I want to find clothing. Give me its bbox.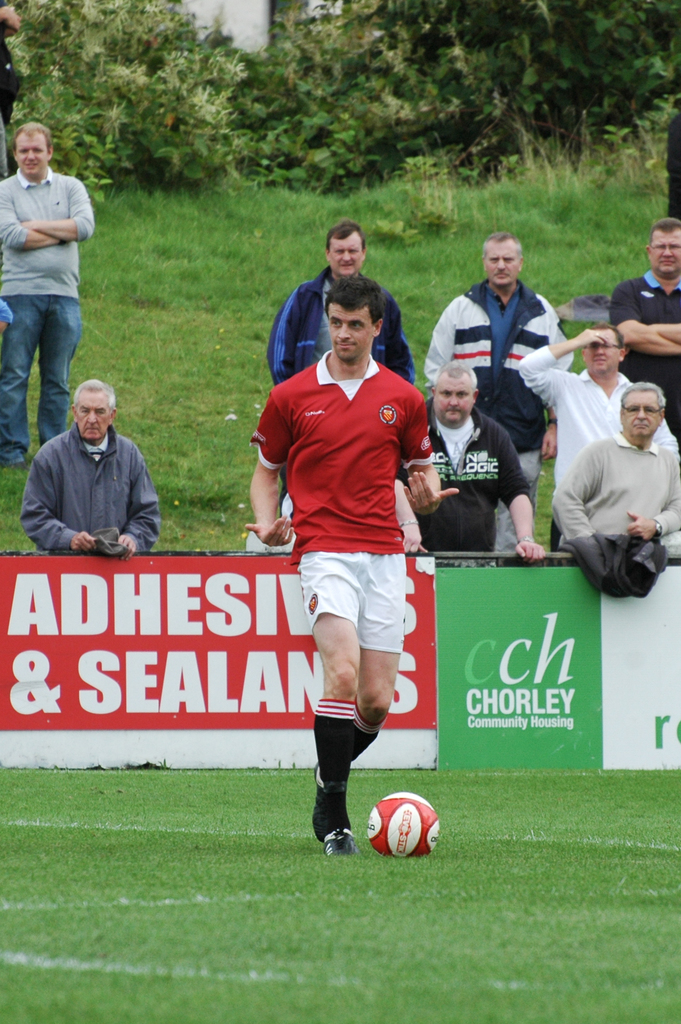
rect(246, 351, 432, 691).
